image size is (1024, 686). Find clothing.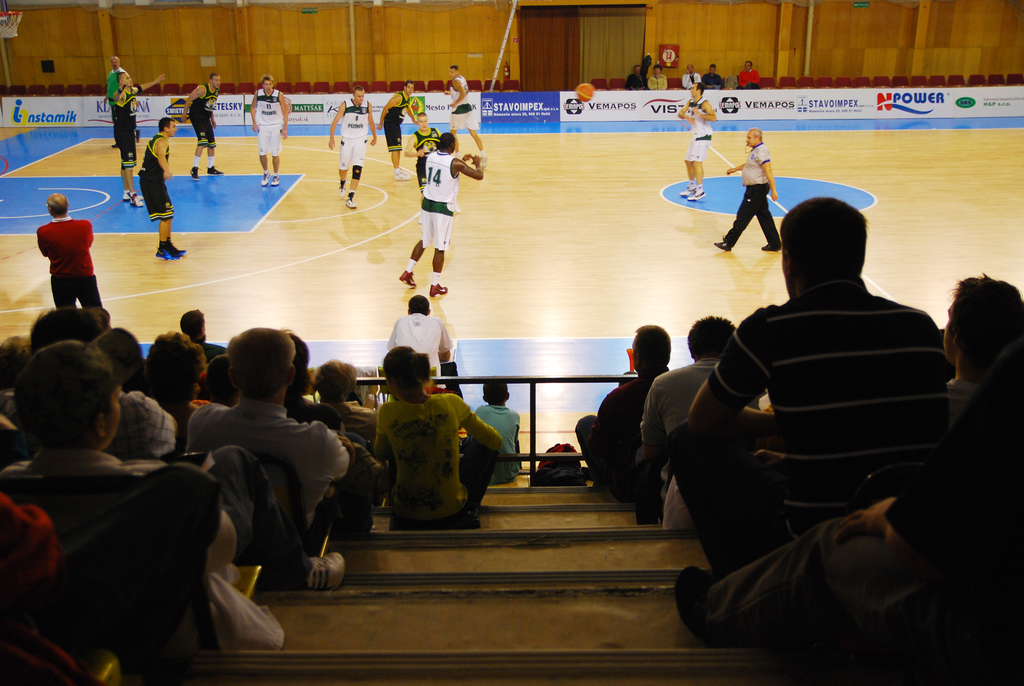
383, 90, 410, 149.
